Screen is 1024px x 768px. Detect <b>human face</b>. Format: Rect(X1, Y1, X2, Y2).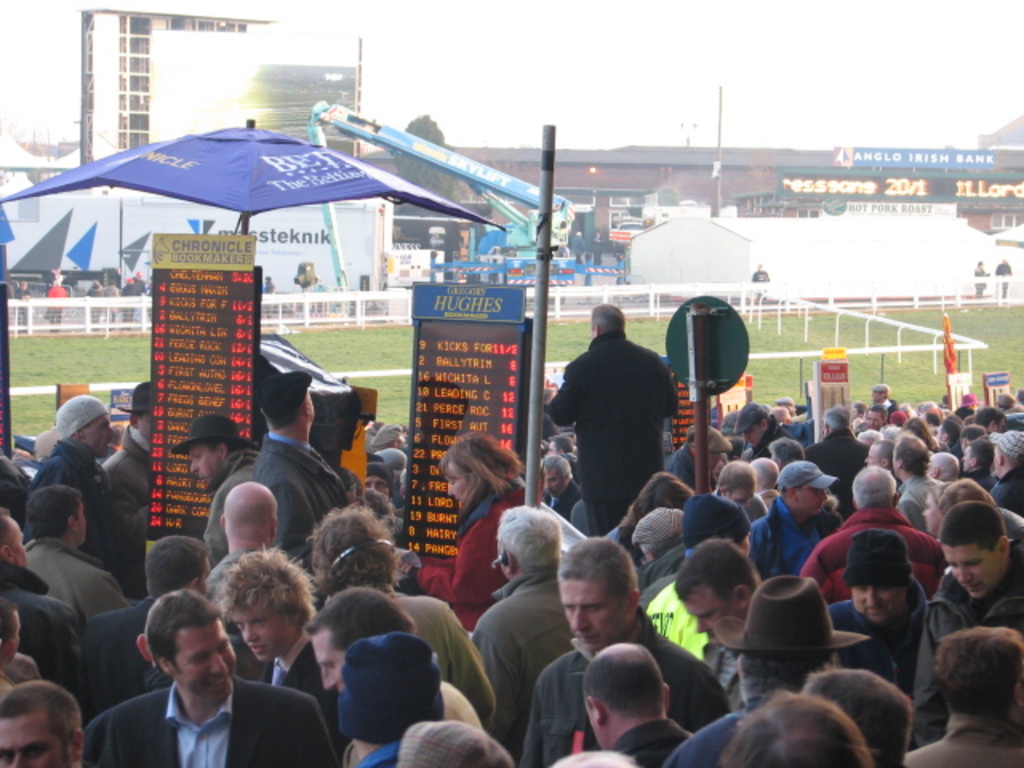
Rect(88, 416, 115, 459).
